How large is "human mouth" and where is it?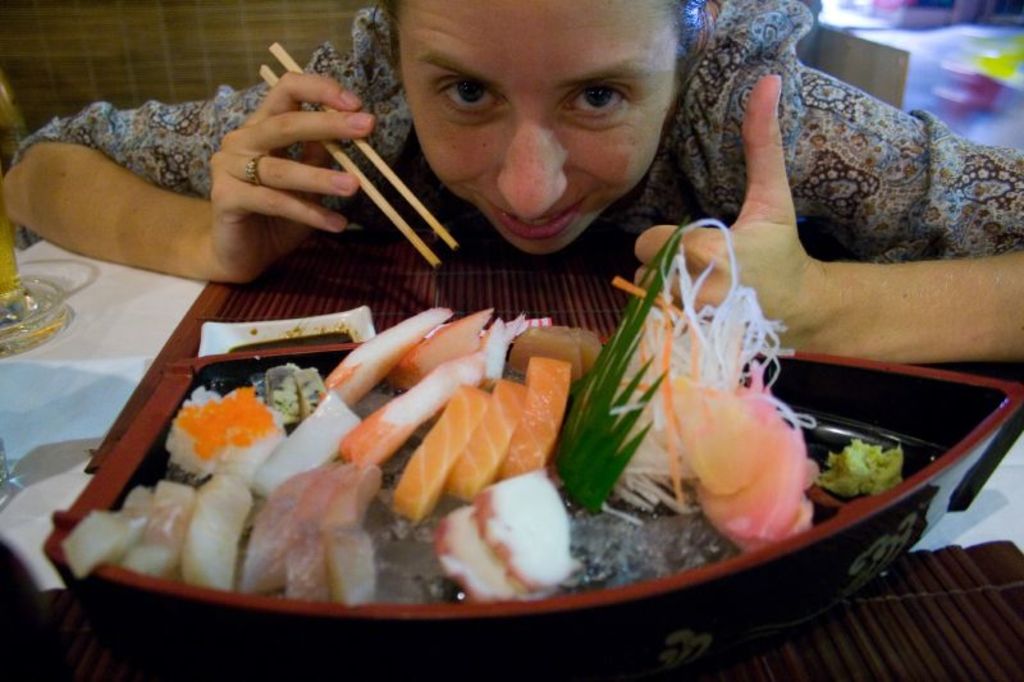
Bounding box: box=[465, 191, 584, 241].
